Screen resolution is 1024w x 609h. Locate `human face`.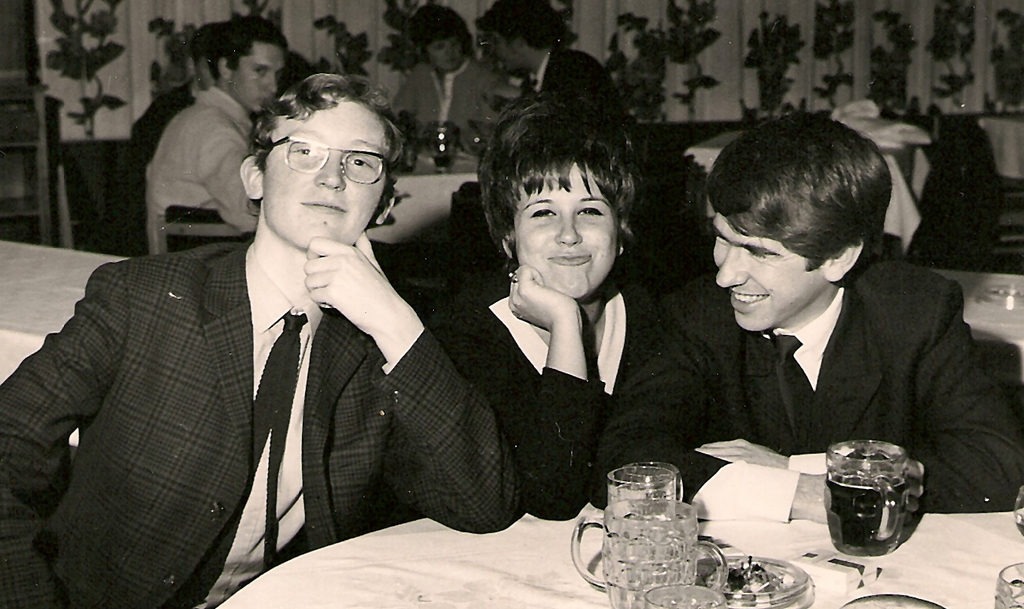
514/162/625/299.
